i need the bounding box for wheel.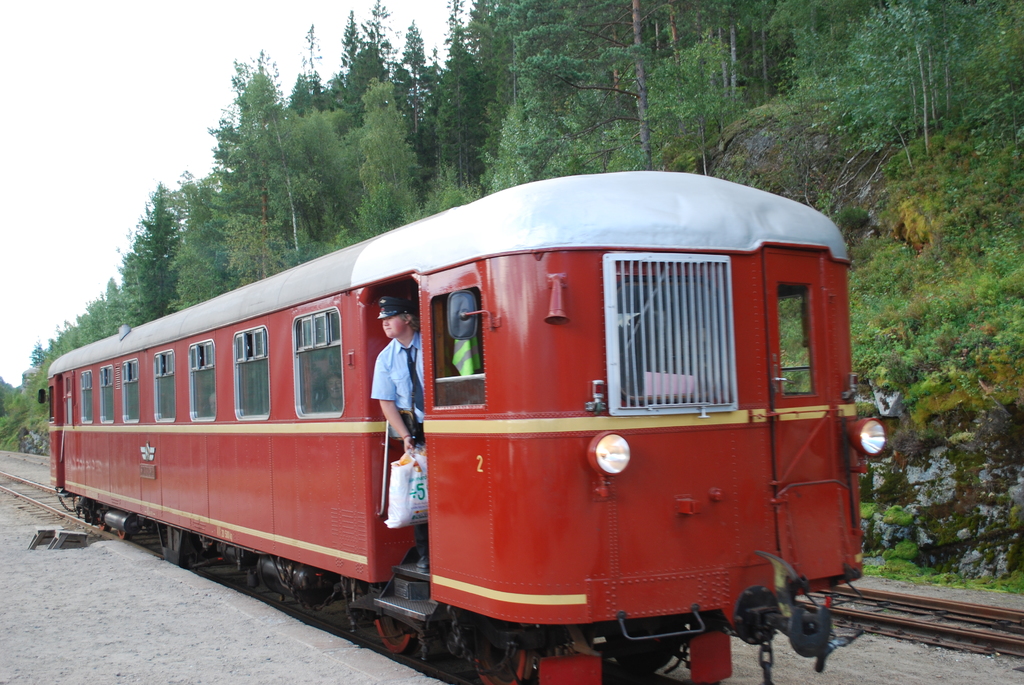
Here it is: box=[113, 530, 129, 540].
